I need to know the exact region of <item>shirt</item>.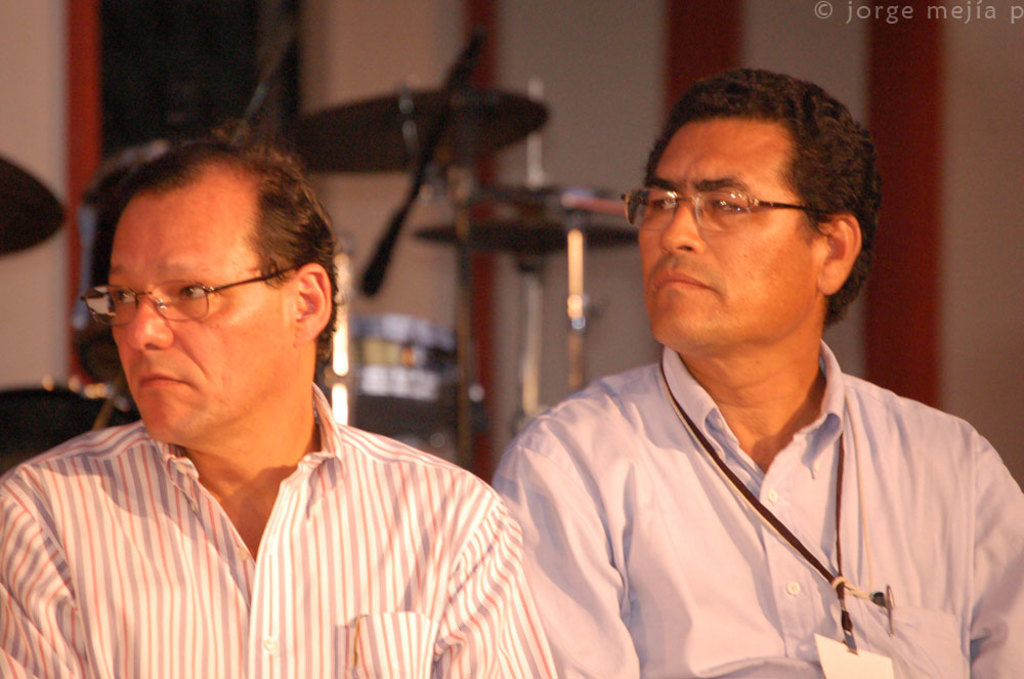
Region: box(475, 297, 1007, 678).
